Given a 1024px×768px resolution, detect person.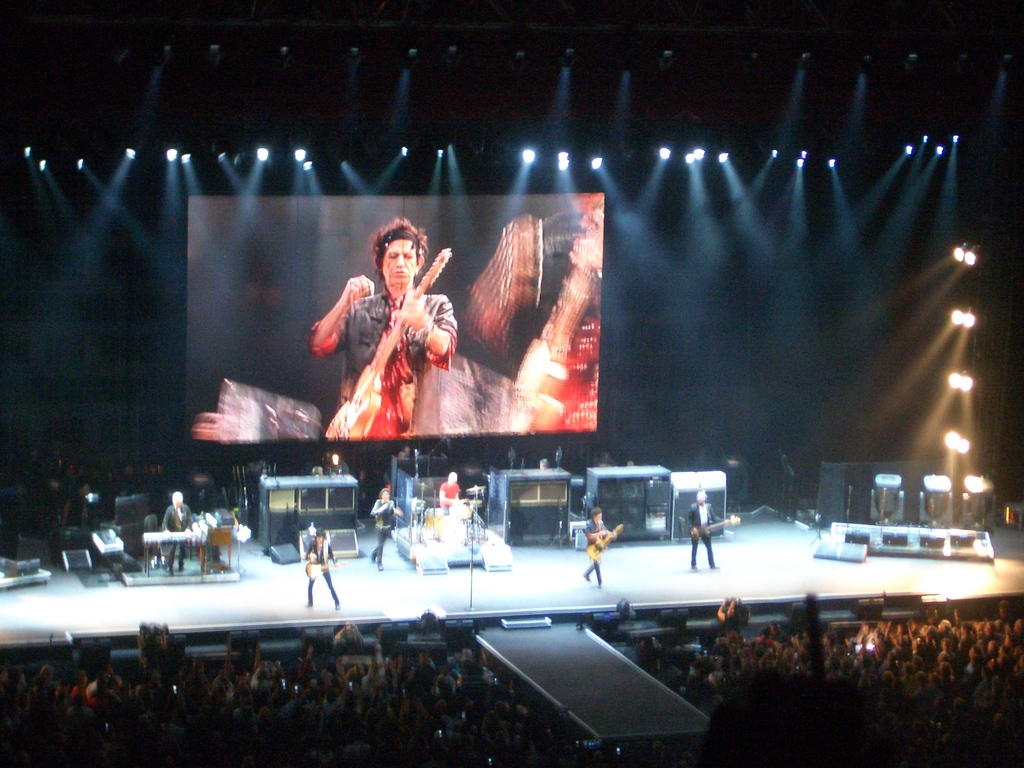
BBox(397, 442, 420, 468).
